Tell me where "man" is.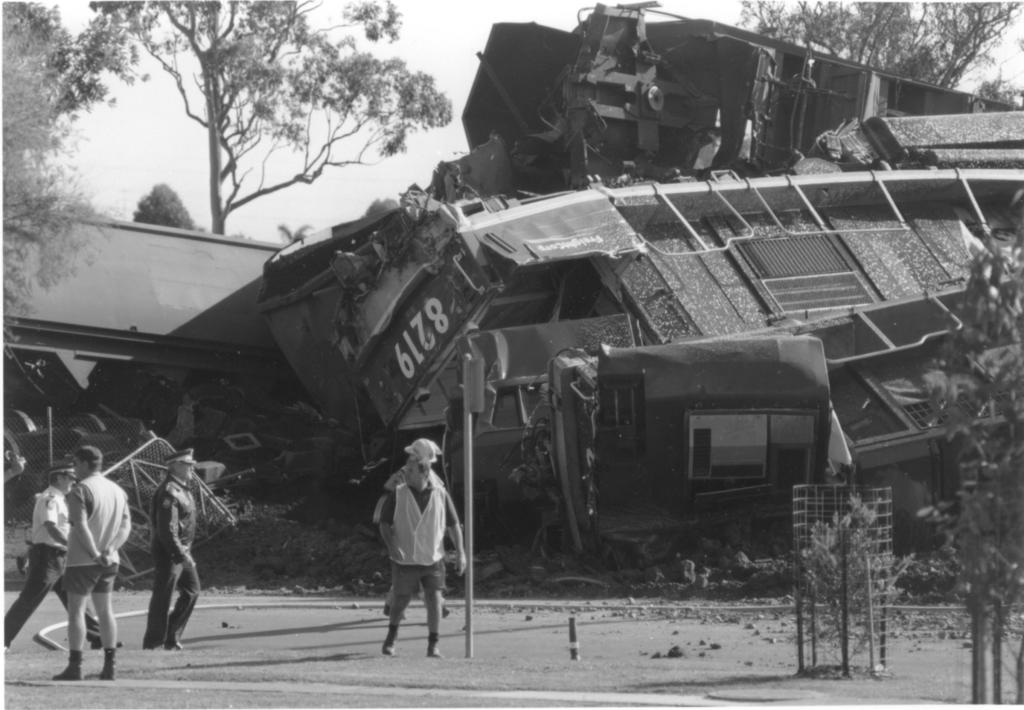
"man" is at <bbox>58, 445, 132, 679</bbox>.
